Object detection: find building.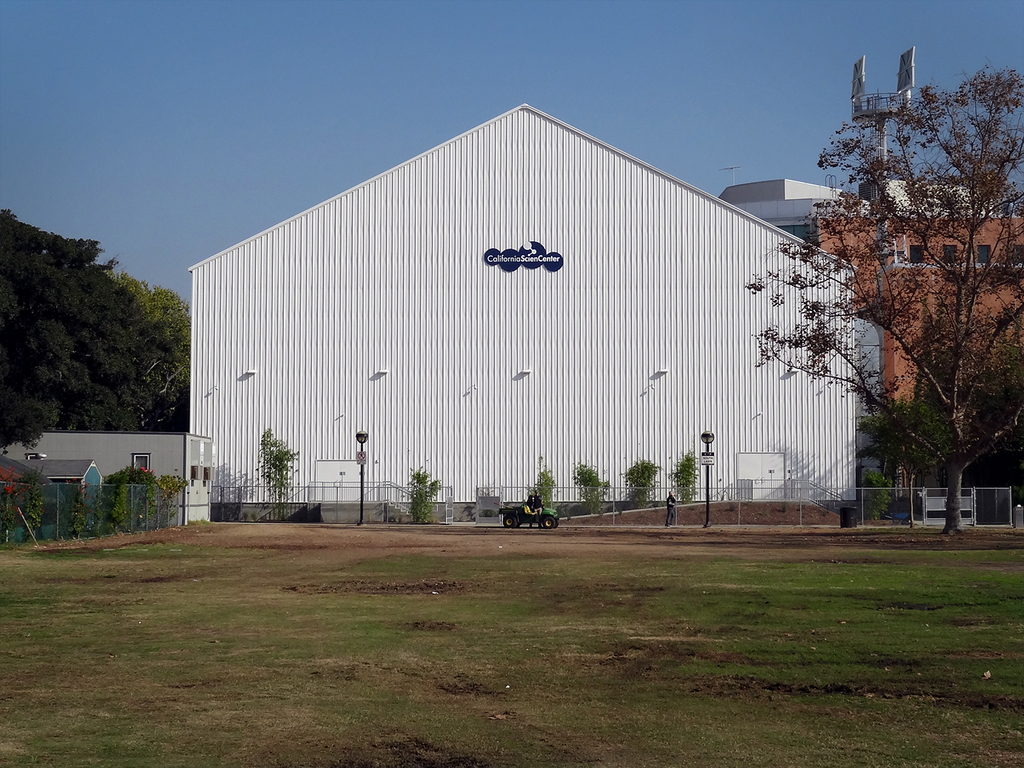
x1=717, y1=182, x2=1023, y2=413.
